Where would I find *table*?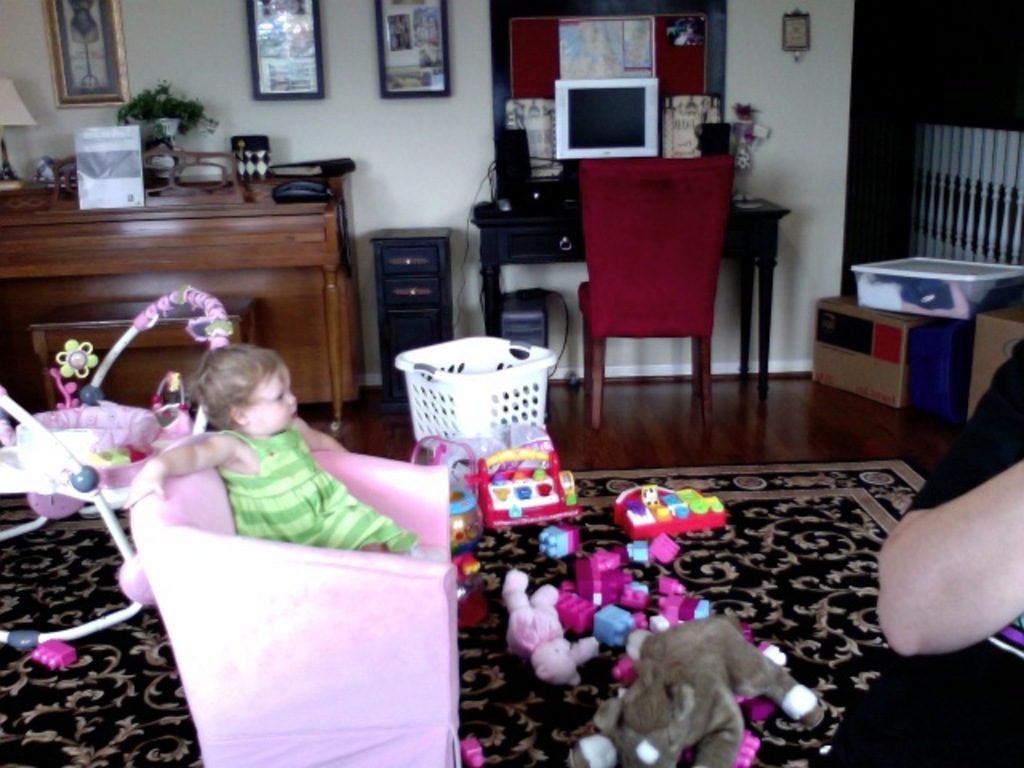
At [0,160,355,422].
